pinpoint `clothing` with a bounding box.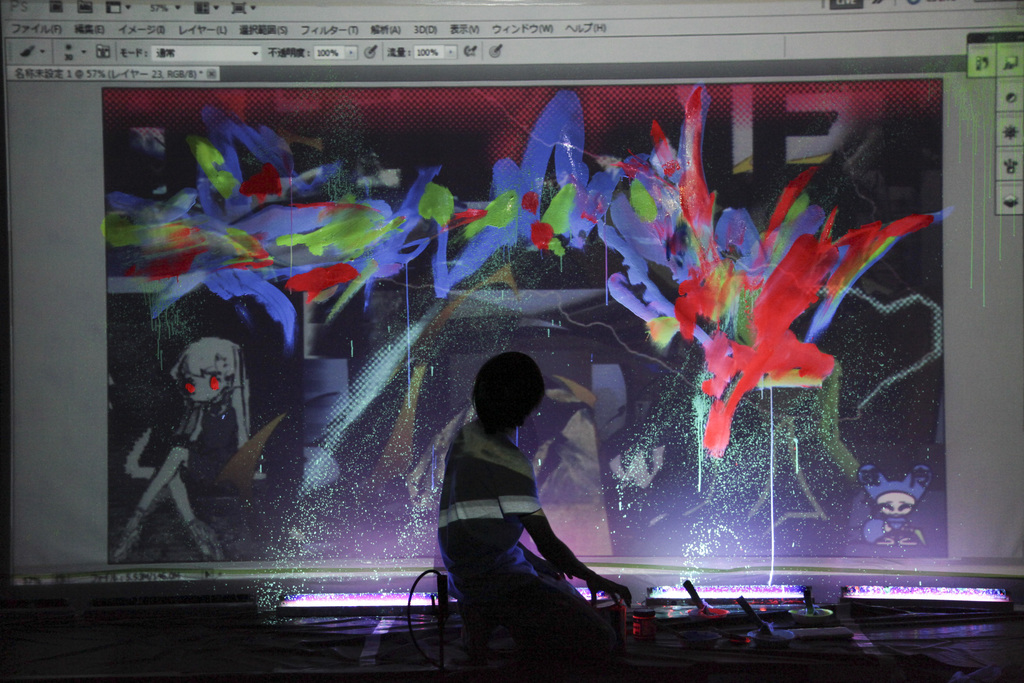
(x1=415, y1=399, x2=564, y2=612).
